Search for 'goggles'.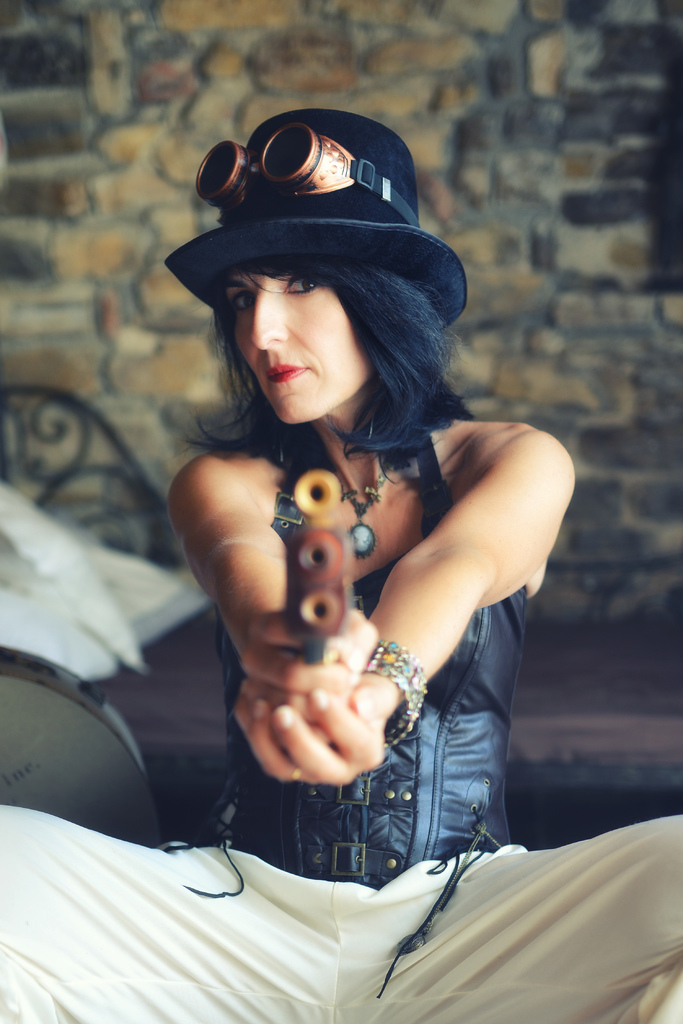
Found at <region>195, 125, 421, 236</region>.
